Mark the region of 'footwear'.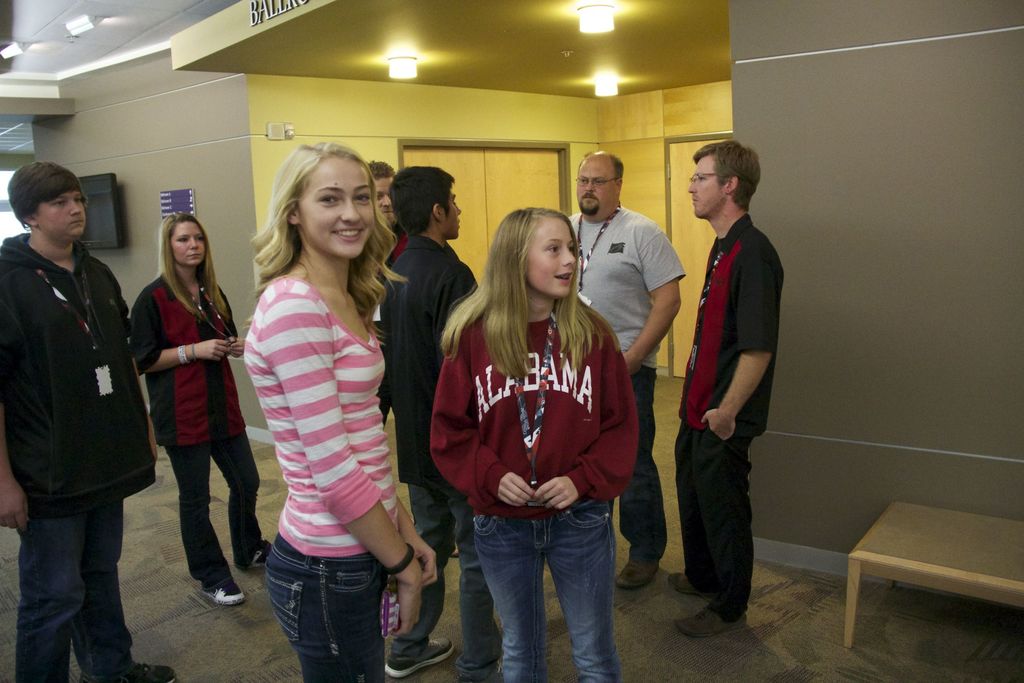
Region: [left=385, top=629, right=461, bottom=677].
